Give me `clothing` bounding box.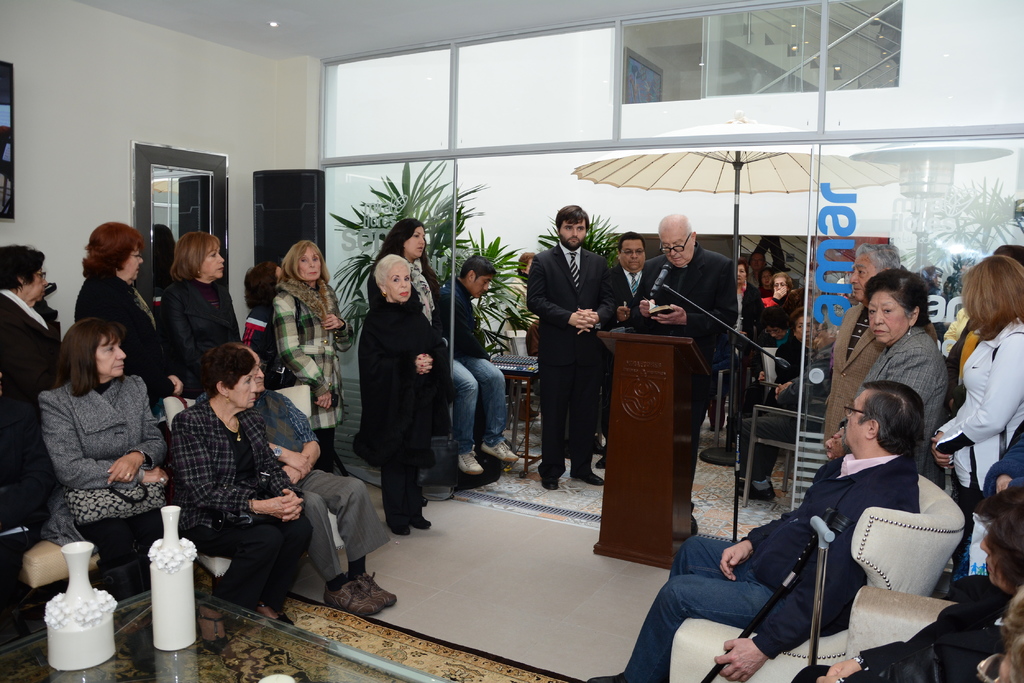
locate(34, 382, 169, 601).
